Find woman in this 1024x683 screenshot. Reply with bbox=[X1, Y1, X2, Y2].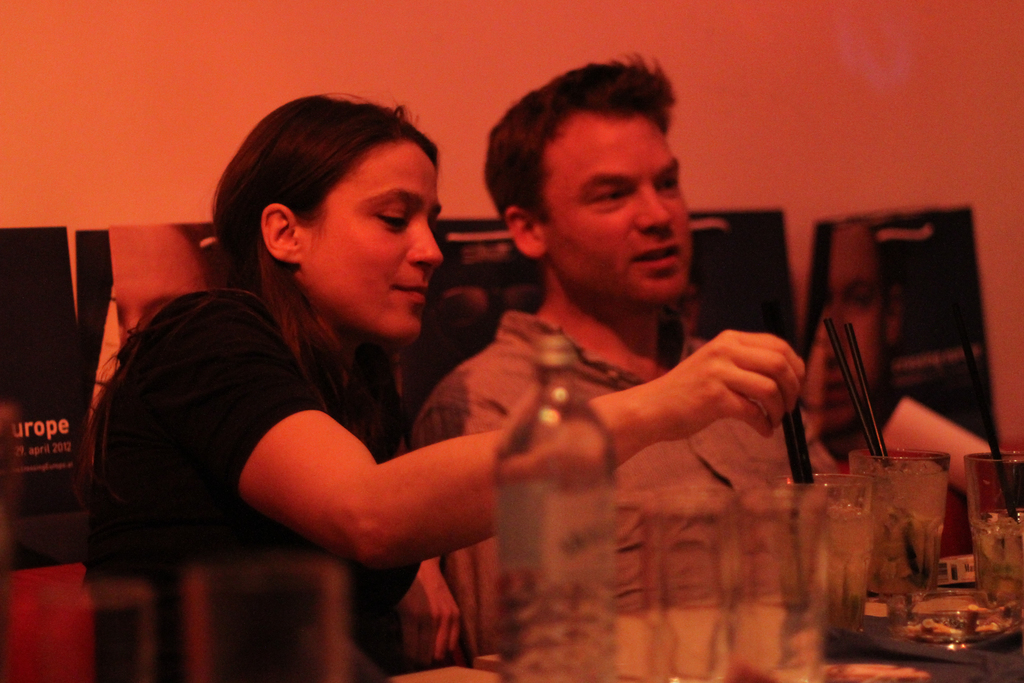
bbox=[140, 109, 765, 621].
